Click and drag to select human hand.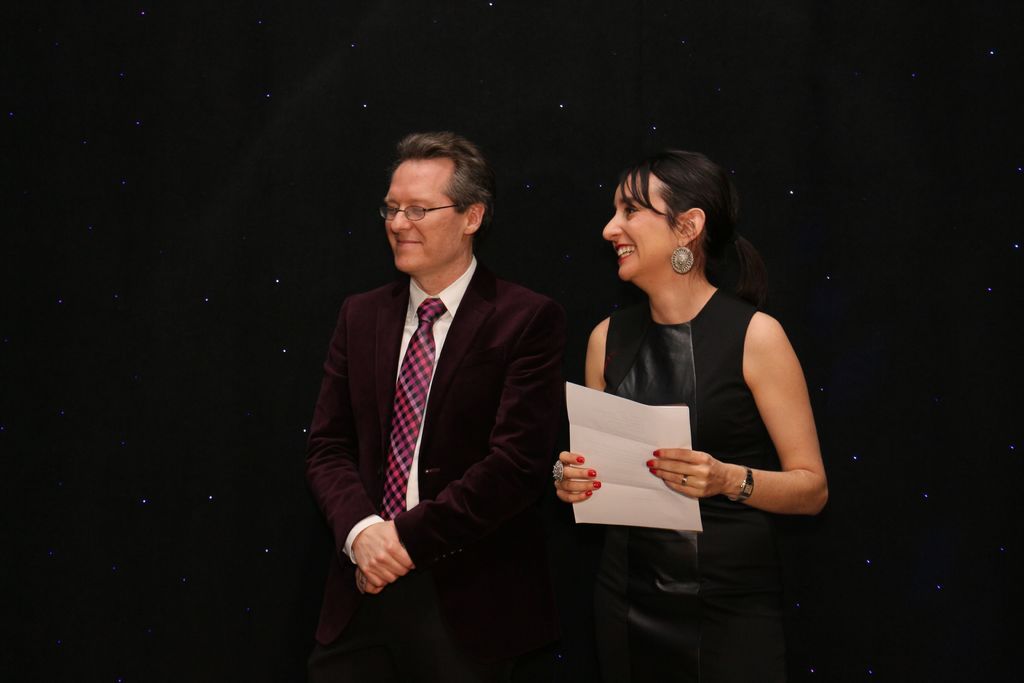
Selection: box=[349, 511, 419, 607].
